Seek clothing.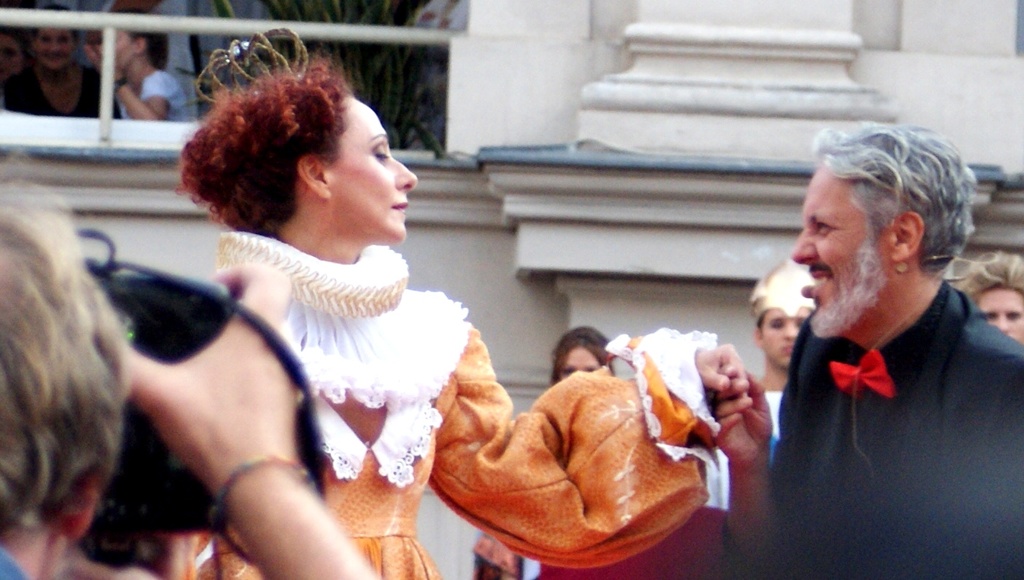
776, 283, 1023, 579.
